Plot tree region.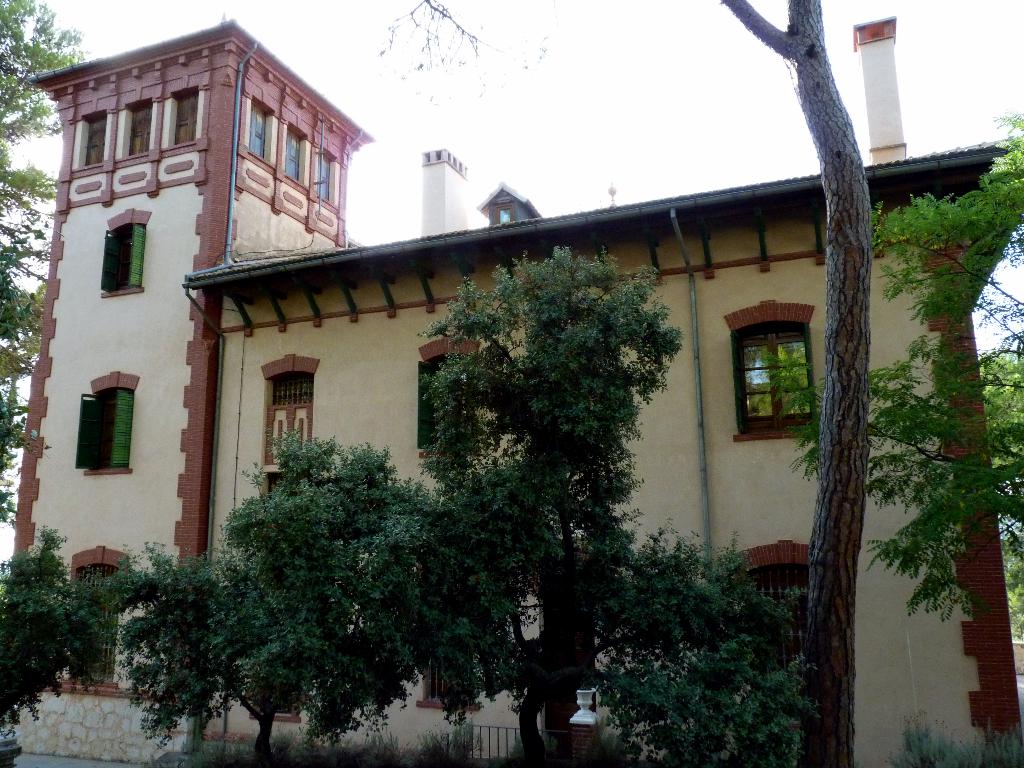
Plotted at (left=375, top=0, right=872, bottom=767).
